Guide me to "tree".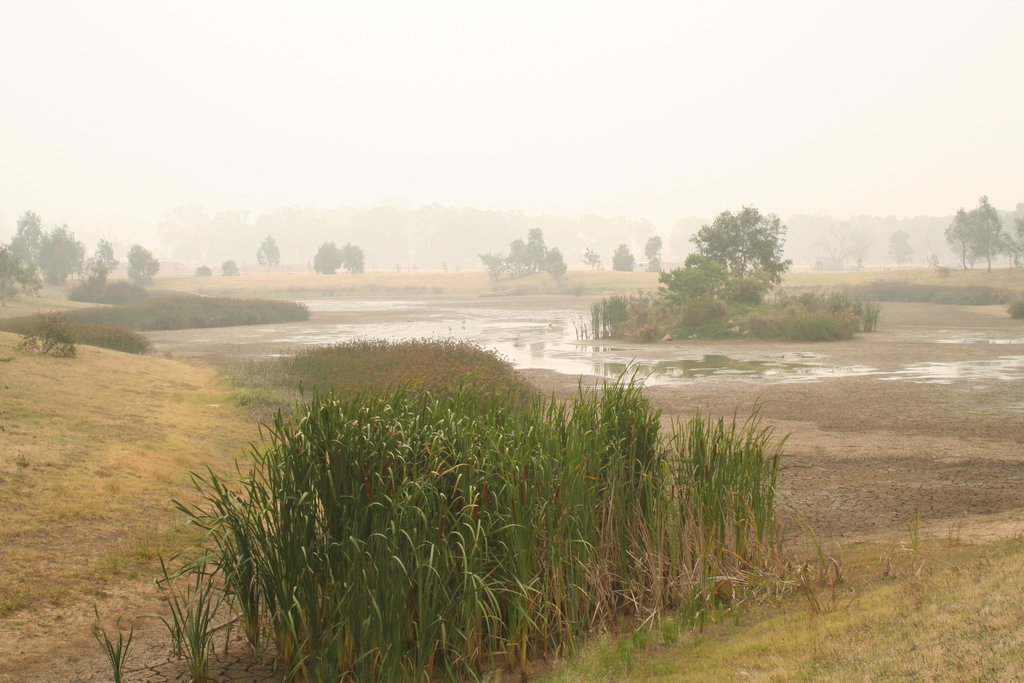
Guidance: 220, 259, 237, 280.
